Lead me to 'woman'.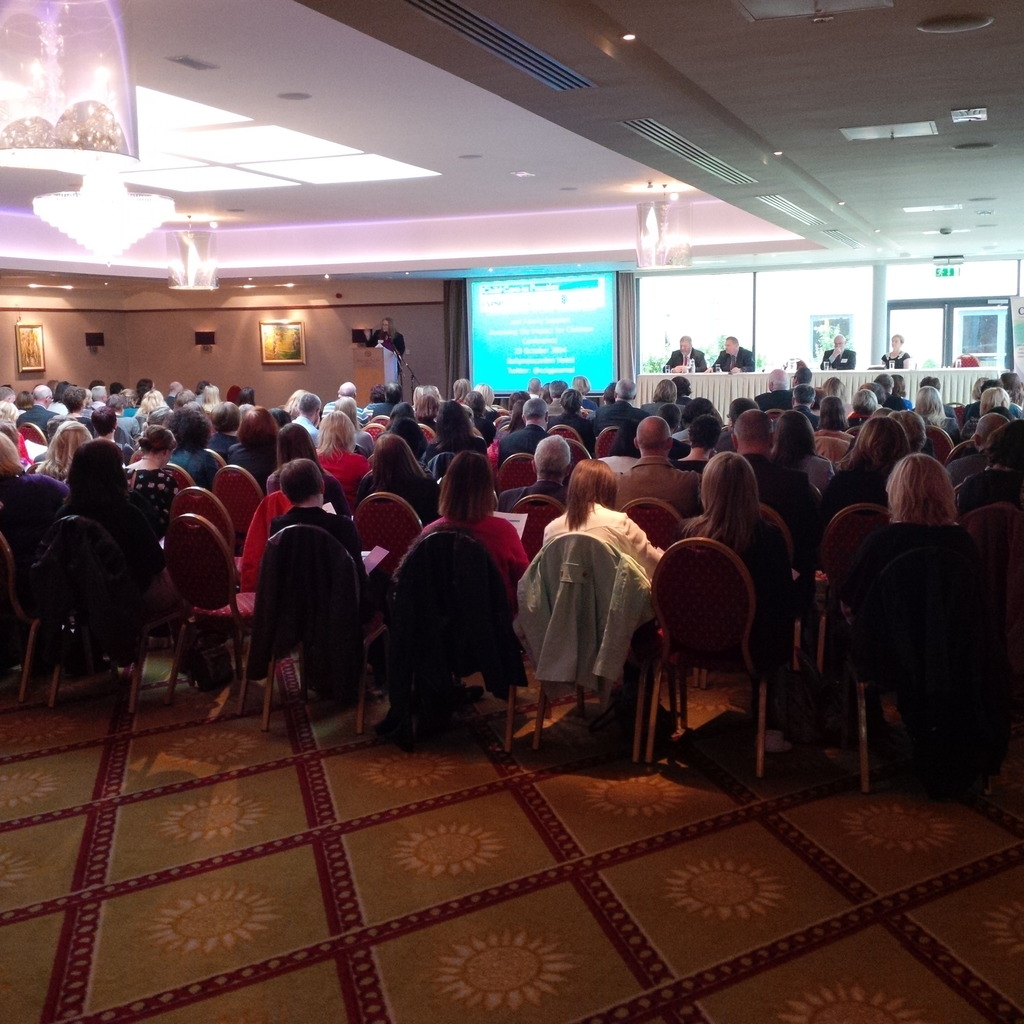
Lead to (358,312,403,366).
